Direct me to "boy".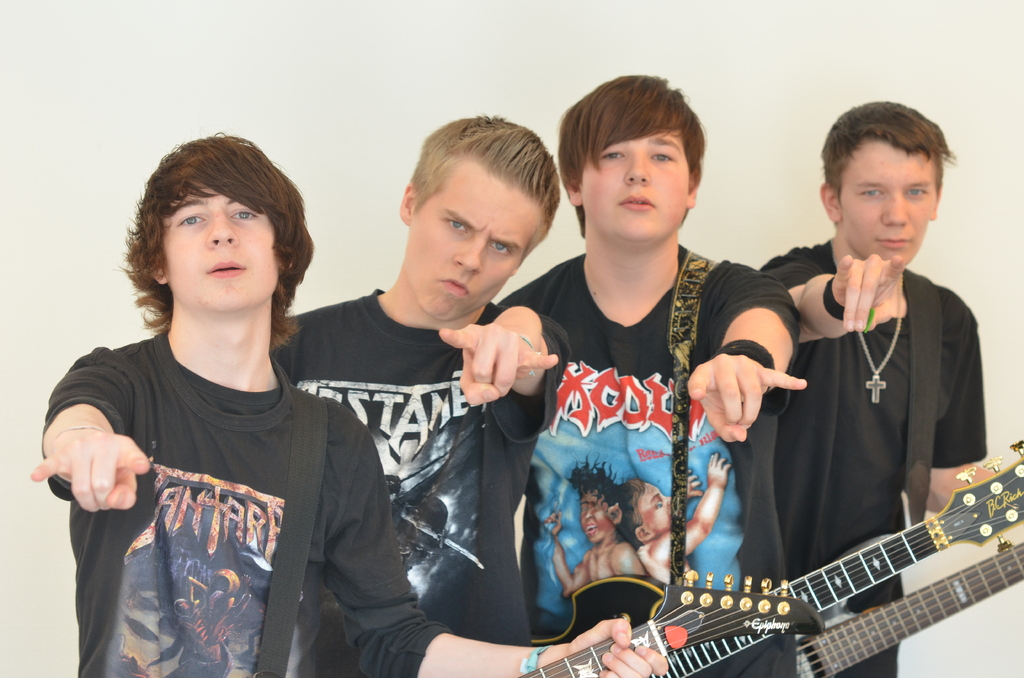
Direction: {"left": 30, "top": 130, "right": 668, "bottom": 677}.
